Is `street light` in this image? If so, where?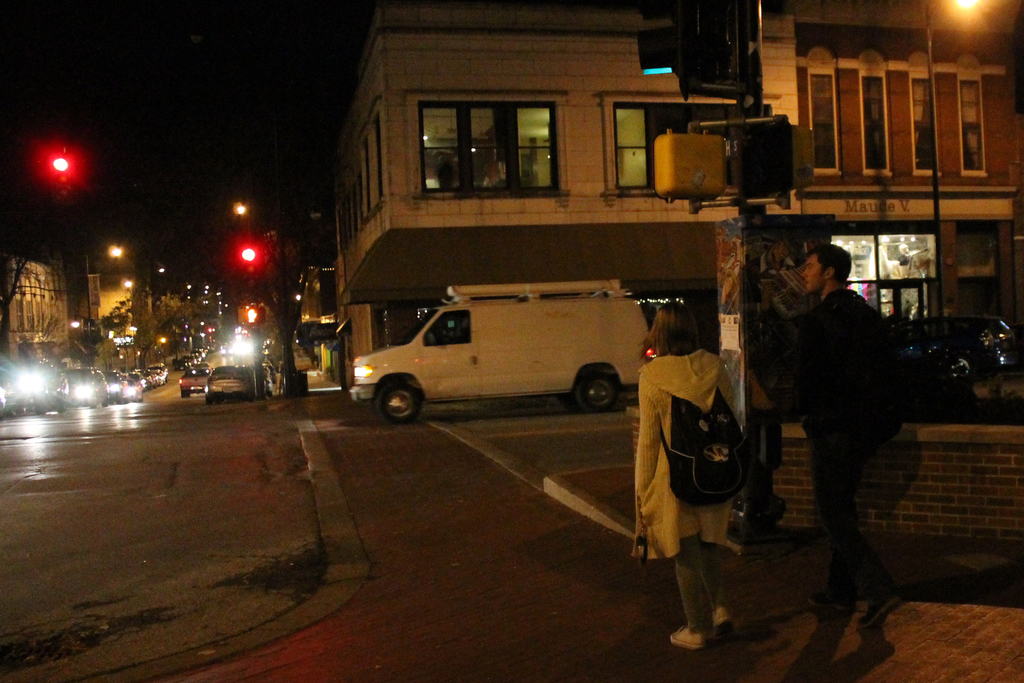
Yes, at locate(102, 322, 121, 340).
